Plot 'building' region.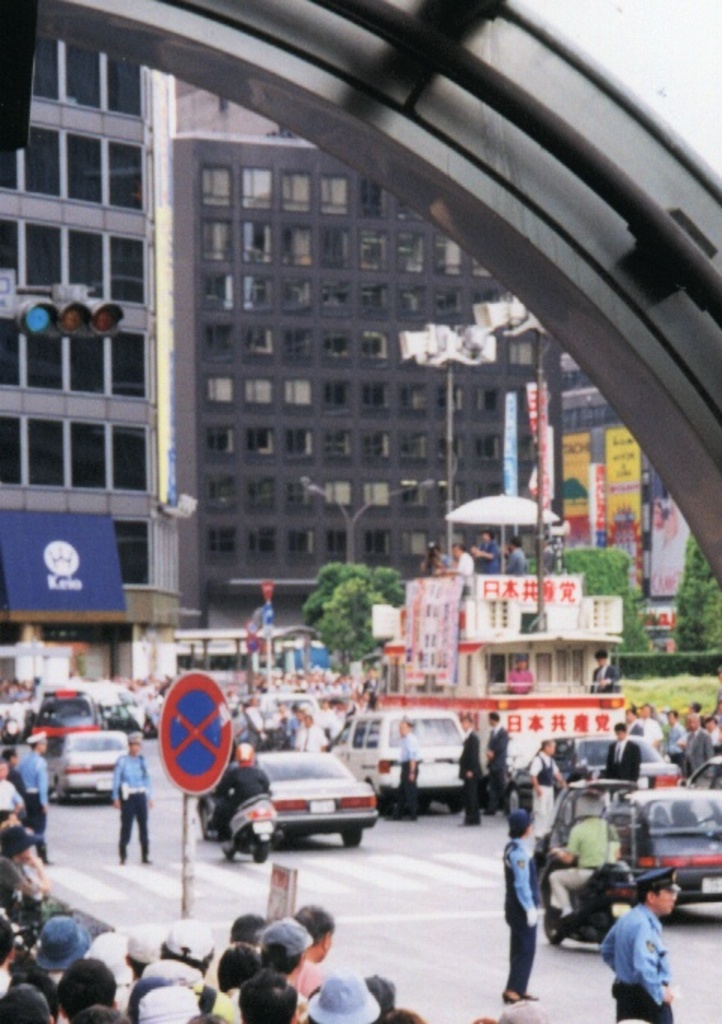
Plotted at 167:77:560:607.
